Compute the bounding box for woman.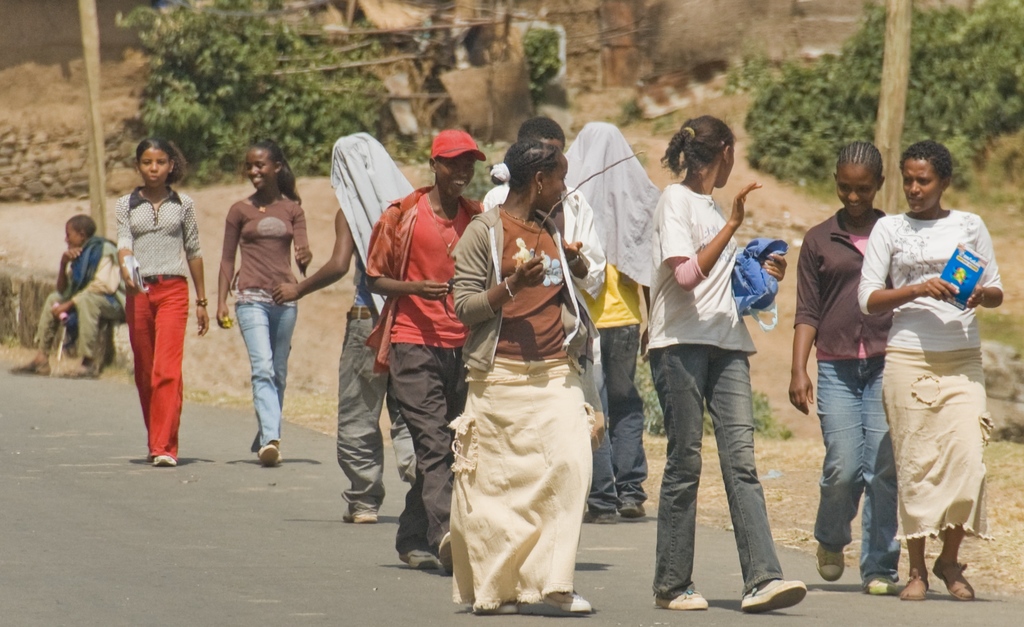
[left=856, top=130, right=1005, bottom=599].
